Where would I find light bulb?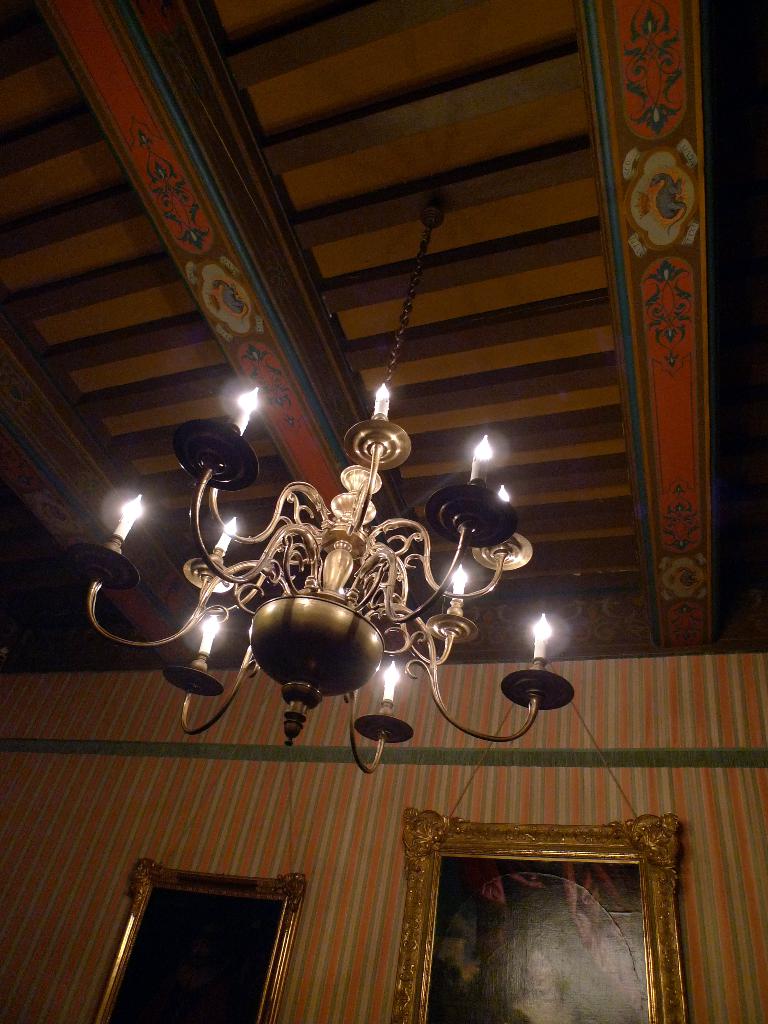
At box=[214, 513, 237, 550].
